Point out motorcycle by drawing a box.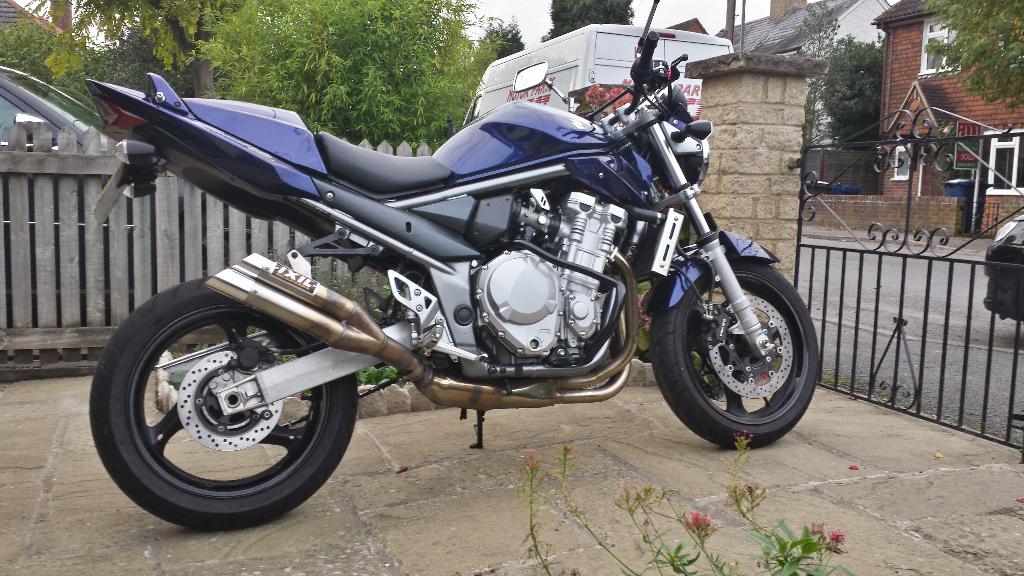
Rect(79, 0, 856, 531).
